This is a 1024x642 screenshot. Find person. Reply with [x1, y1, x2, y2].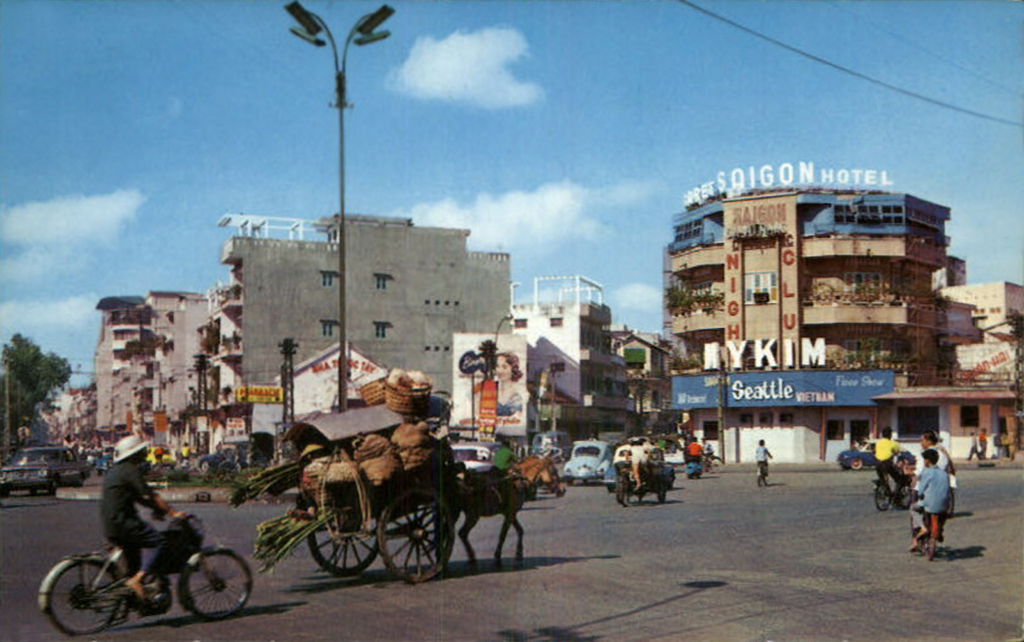
[473, 349, 529, 416].
